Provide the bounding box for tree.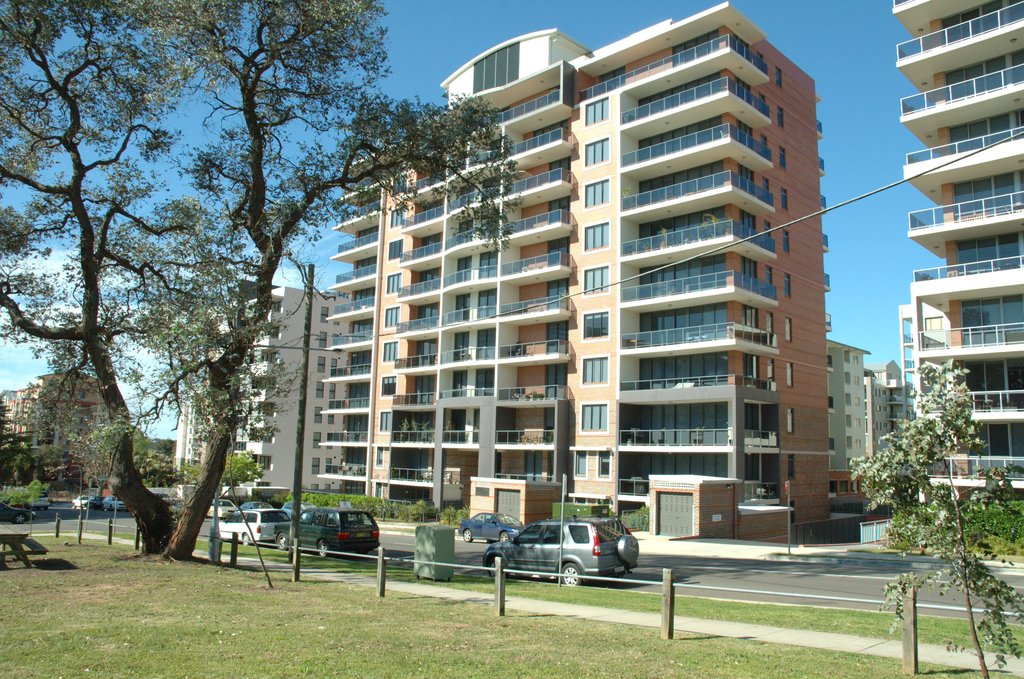
pyautogui.locateOnScreen(127, 432, 196, 500).
